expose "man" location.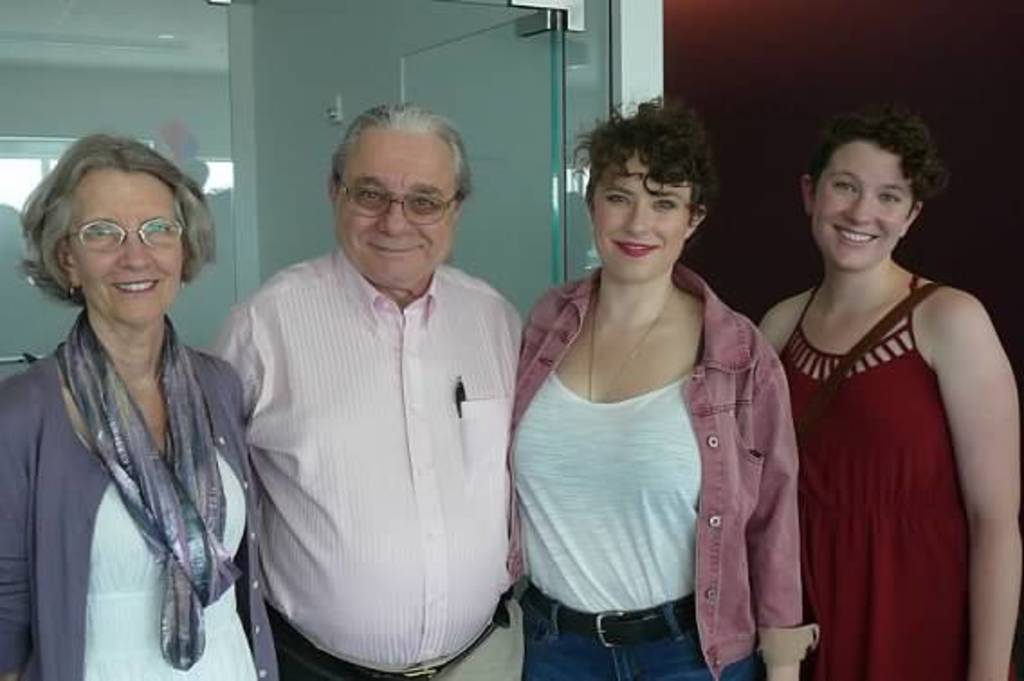
Exposed at <box>204,103,537,680</box>.
